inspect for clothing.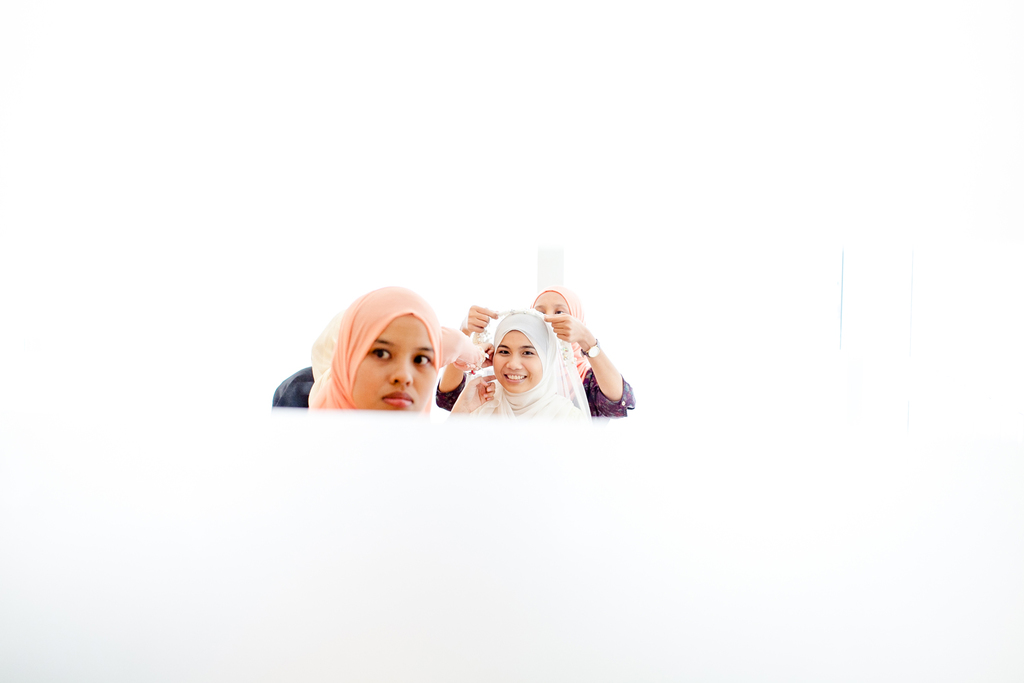
Inspection: (313,289,444,408).
